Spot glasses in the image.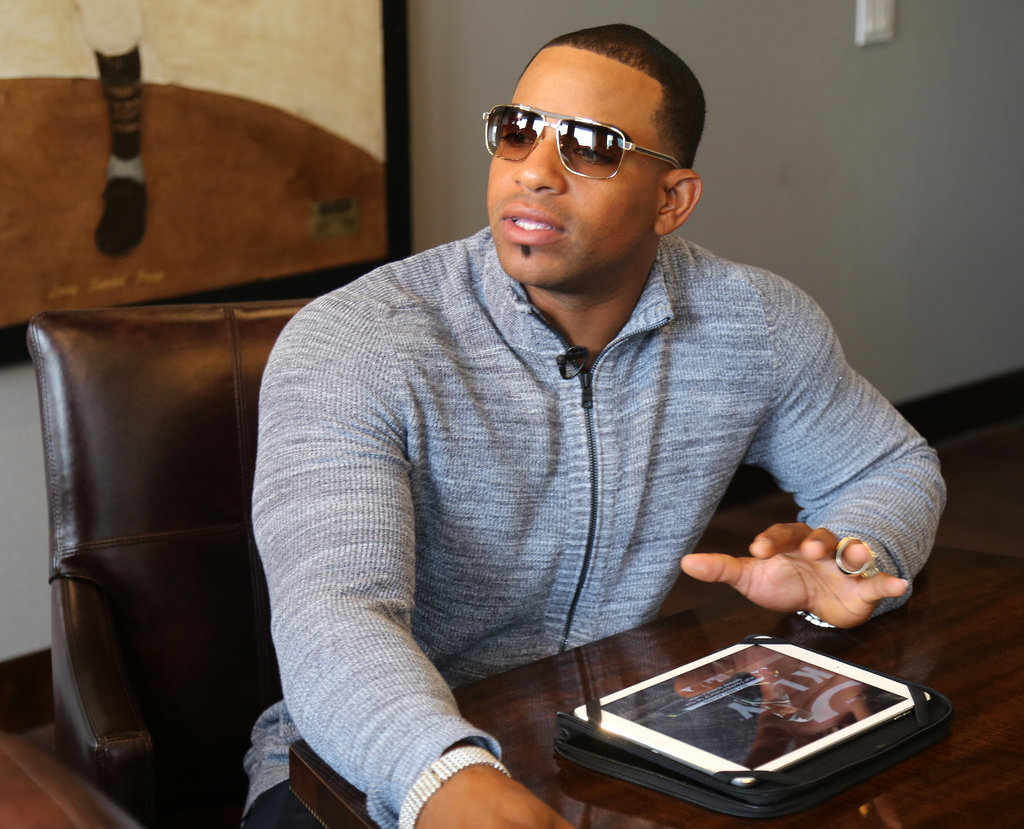
glasses found at 483,89,706,176.
